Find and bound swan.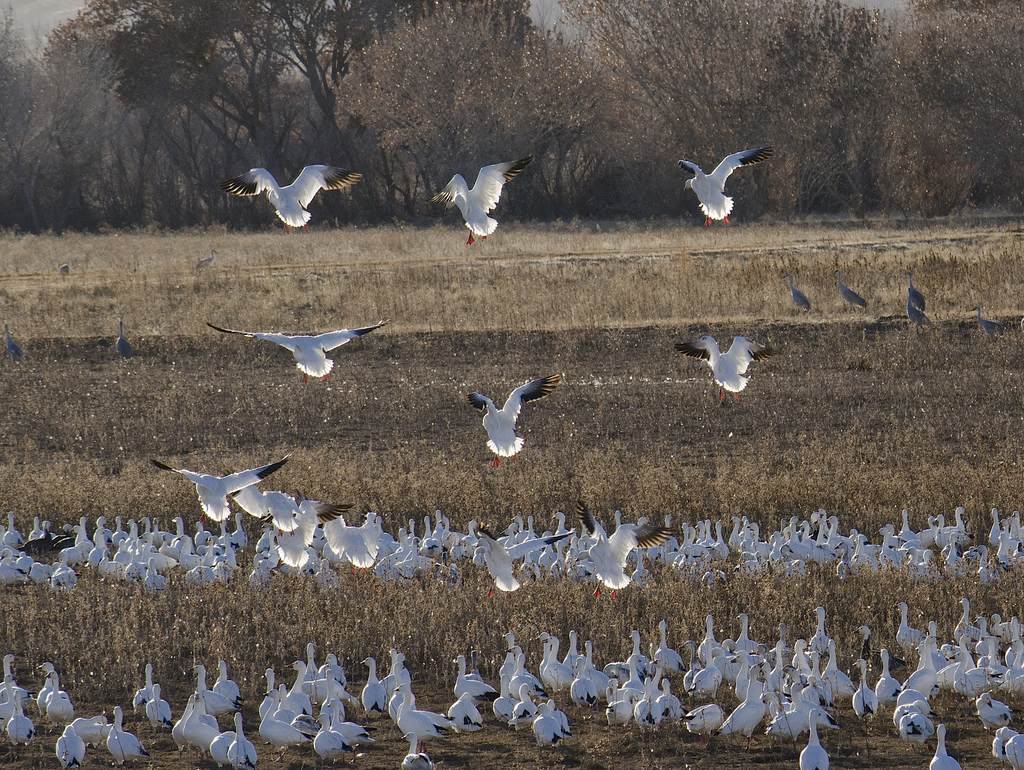
Bound: box=[431, 145, 527, 239].
